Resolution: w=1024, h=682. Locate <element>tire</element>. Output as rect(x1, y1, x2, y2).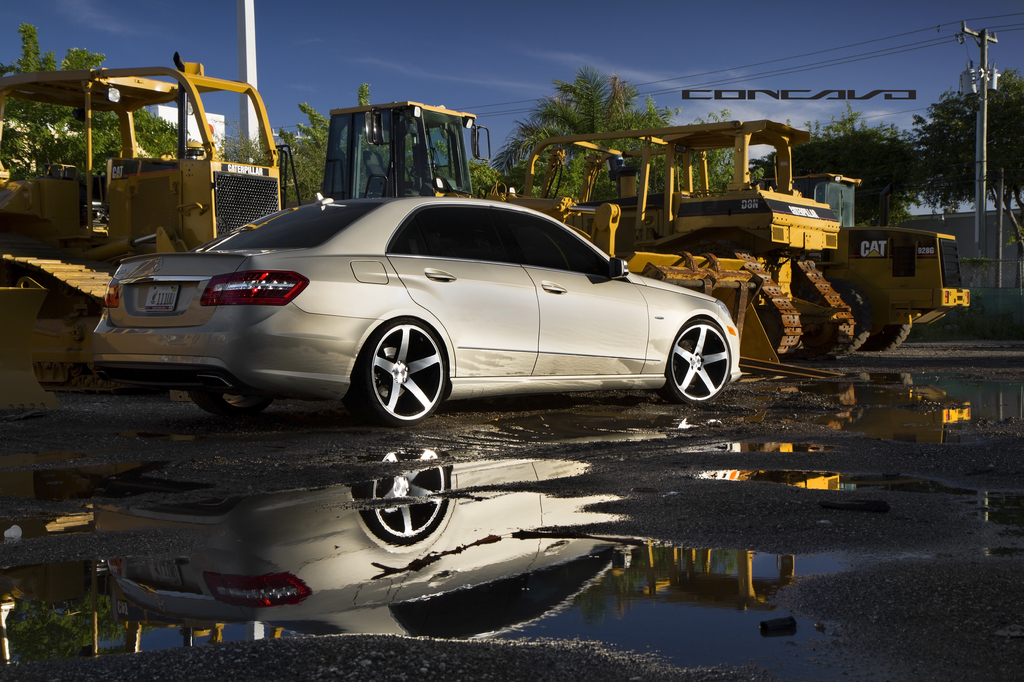
rect(861, 318, 912, 352).
